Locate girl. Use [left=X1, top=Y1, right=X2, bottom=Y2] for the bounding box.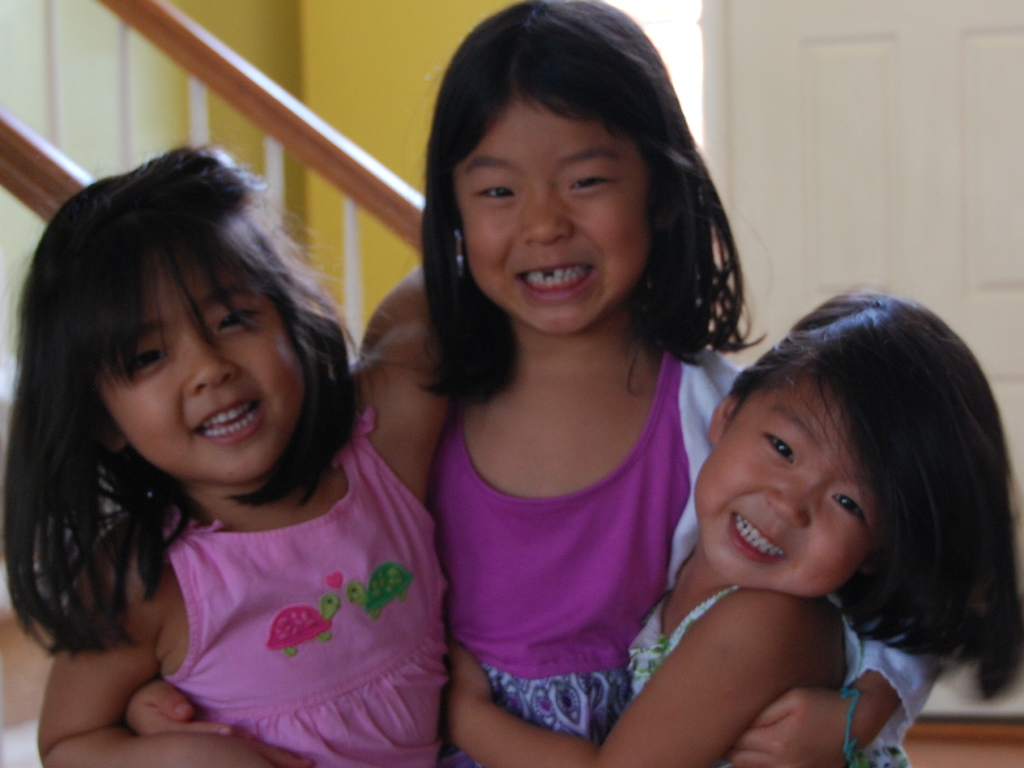
[left=444, top=285, right=1023, bottom=767].
